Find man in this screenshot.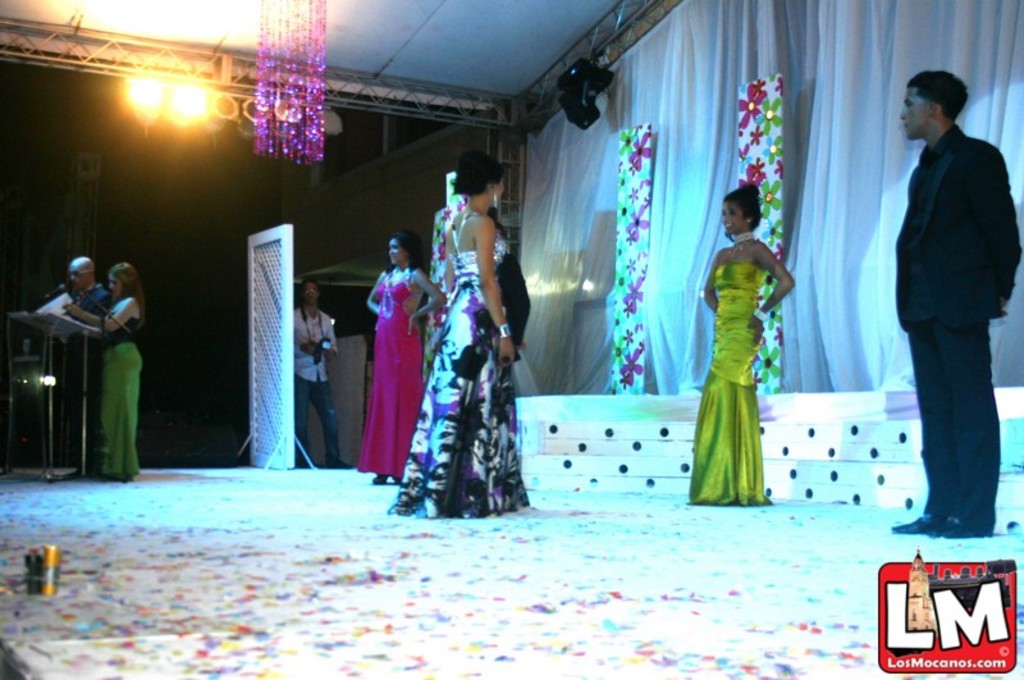
The bounding box for man is (867, 50, 1023, 546).
